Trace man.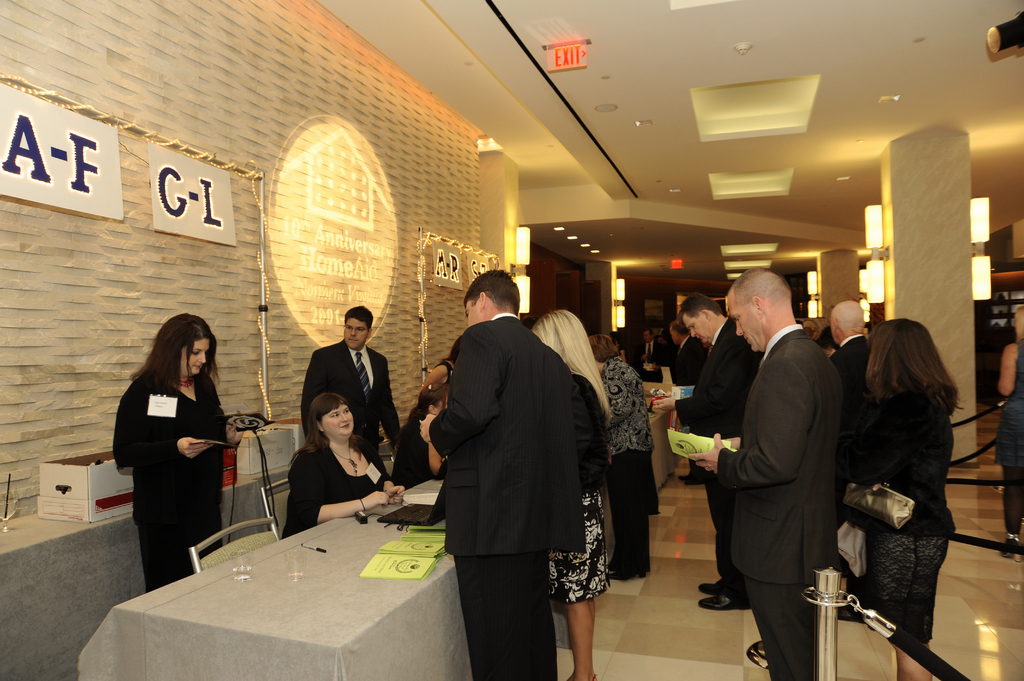
Traced to x1=829, y1=300, x2=883, y2=574.
